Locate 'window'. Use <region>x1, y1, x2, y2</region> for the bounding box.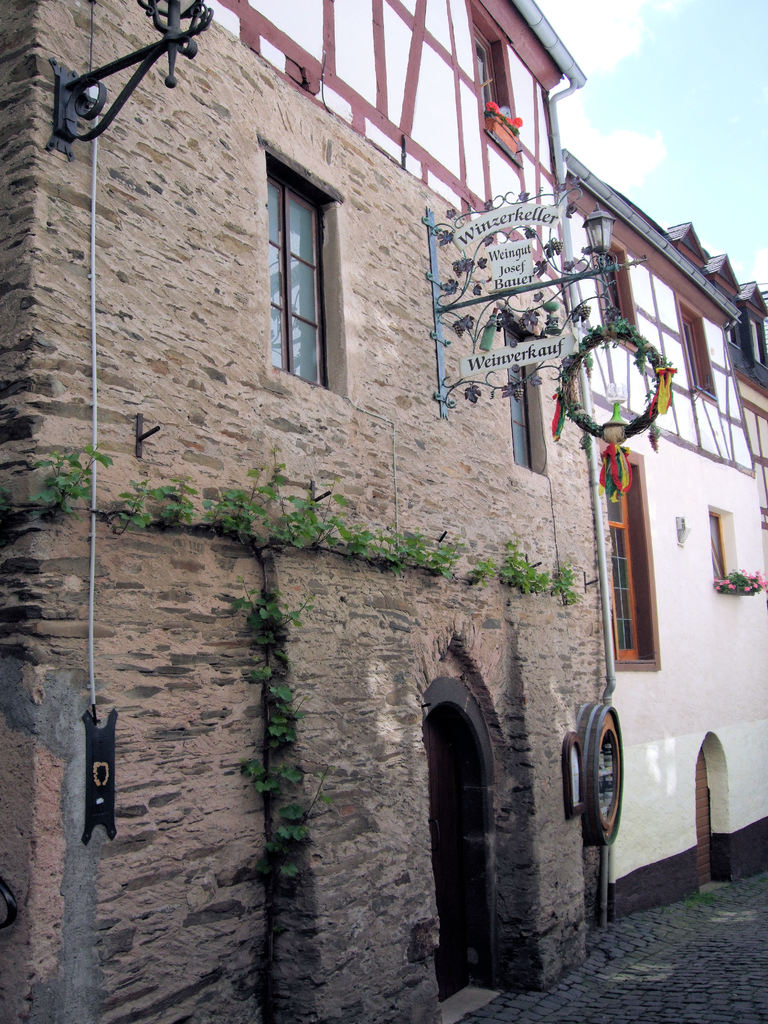
<region>458, 0, 522, 161</region>.
